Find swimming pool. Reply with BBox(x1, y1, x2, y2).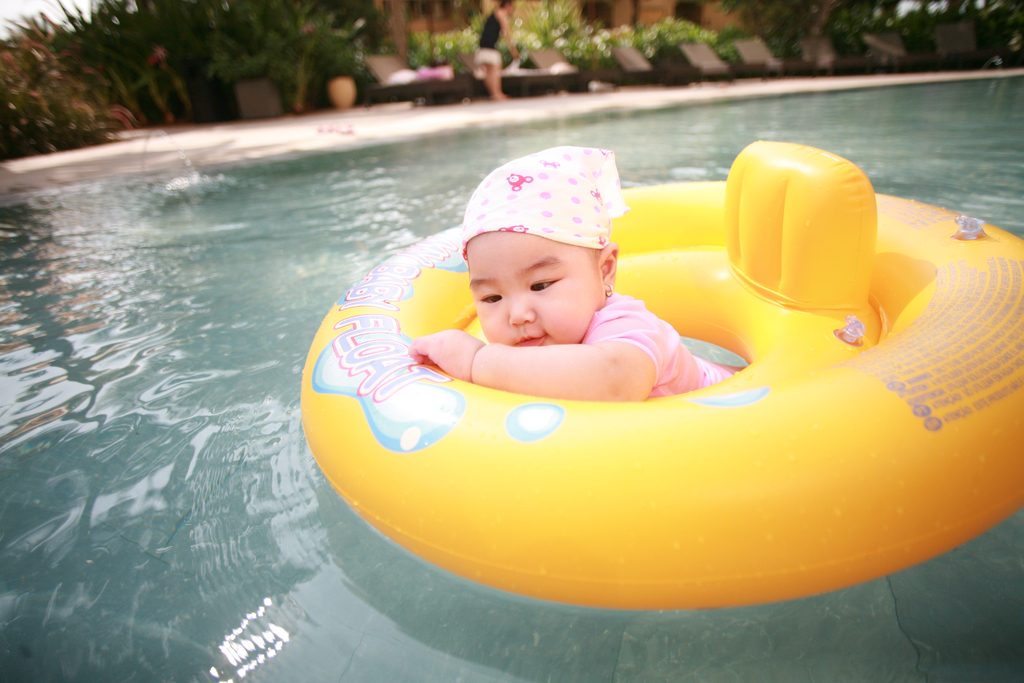
BBox(0, 67, 1023, 682).
